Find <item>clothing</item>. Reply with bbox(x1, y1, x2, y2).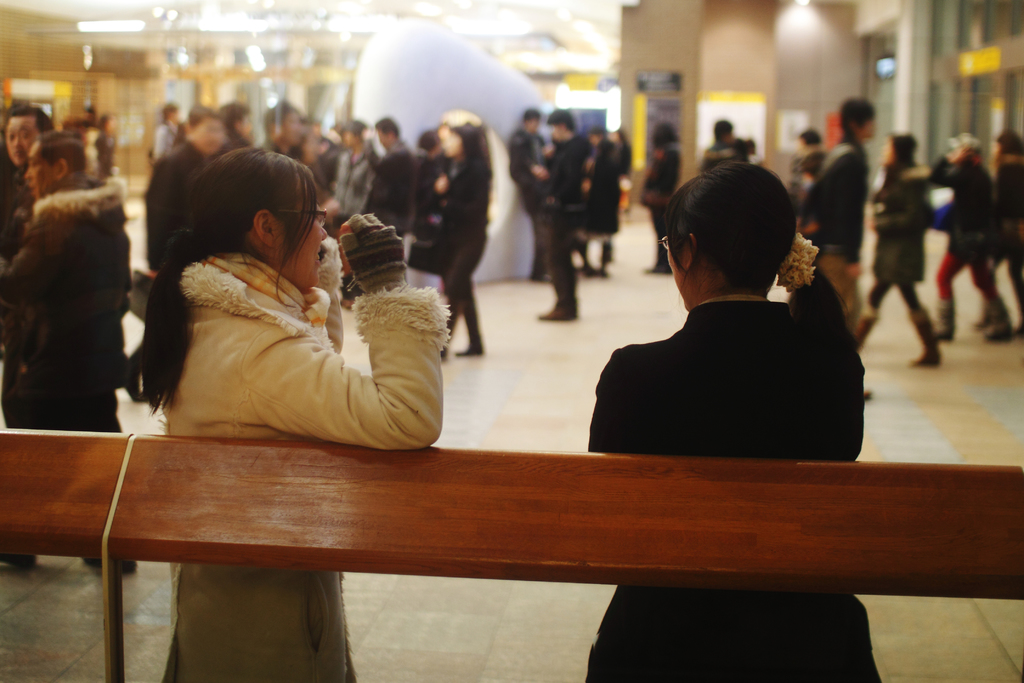
bbox(542, 131, 587, 309).
